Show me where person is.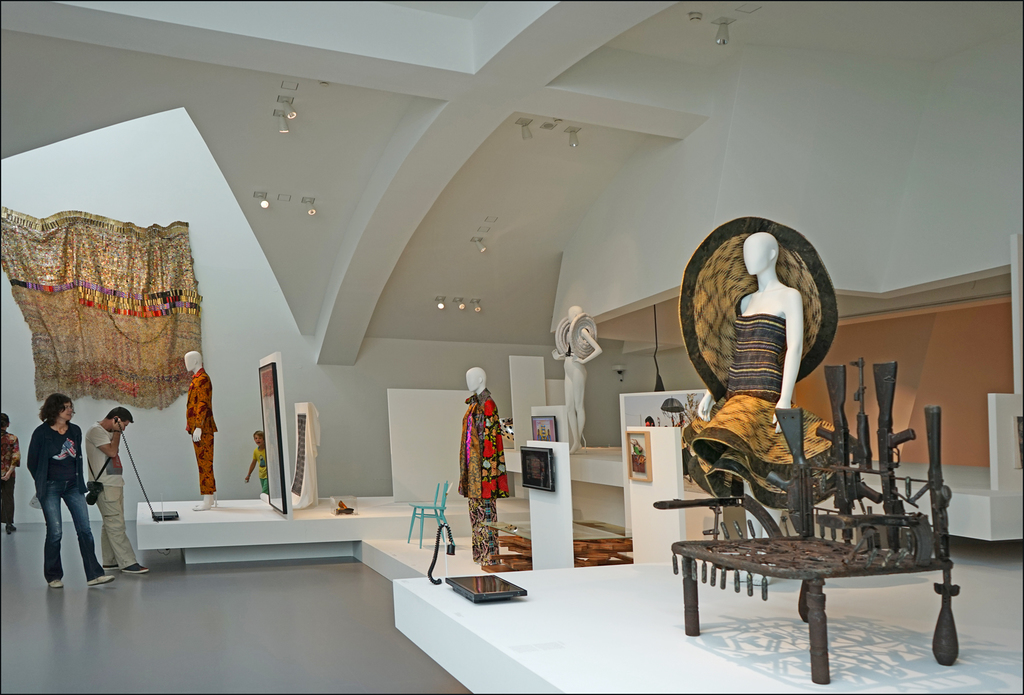
person is at 80/405/152/578.
